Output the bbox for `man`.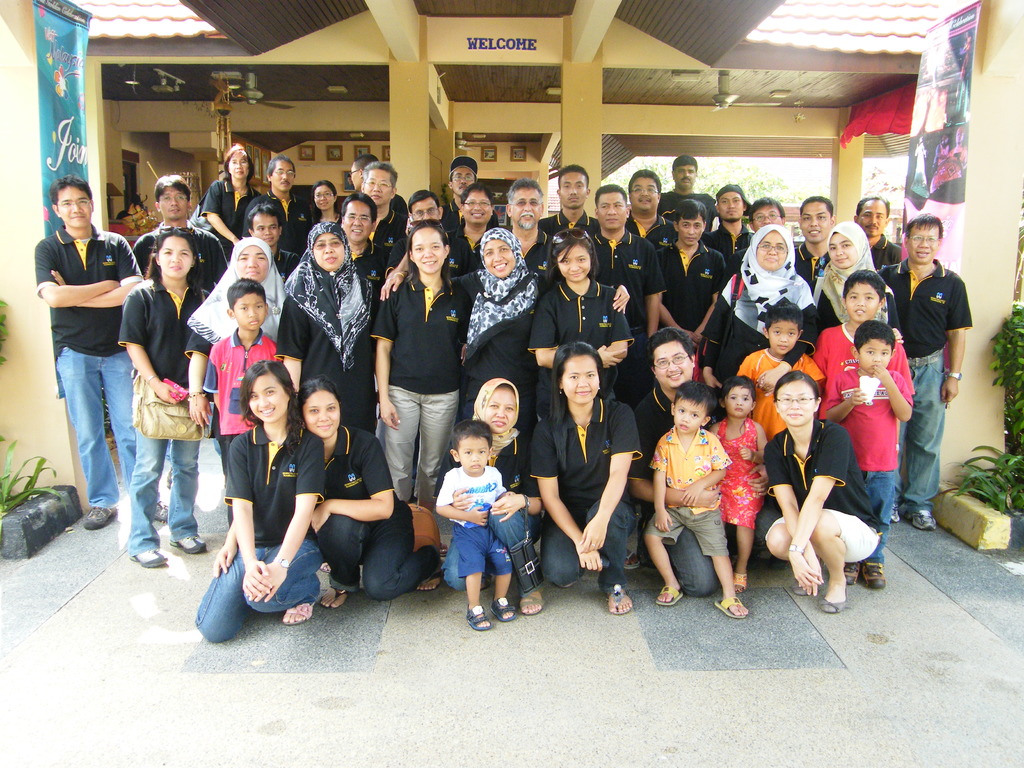
<bbox>587, 182, 664, 401</bbox>.
